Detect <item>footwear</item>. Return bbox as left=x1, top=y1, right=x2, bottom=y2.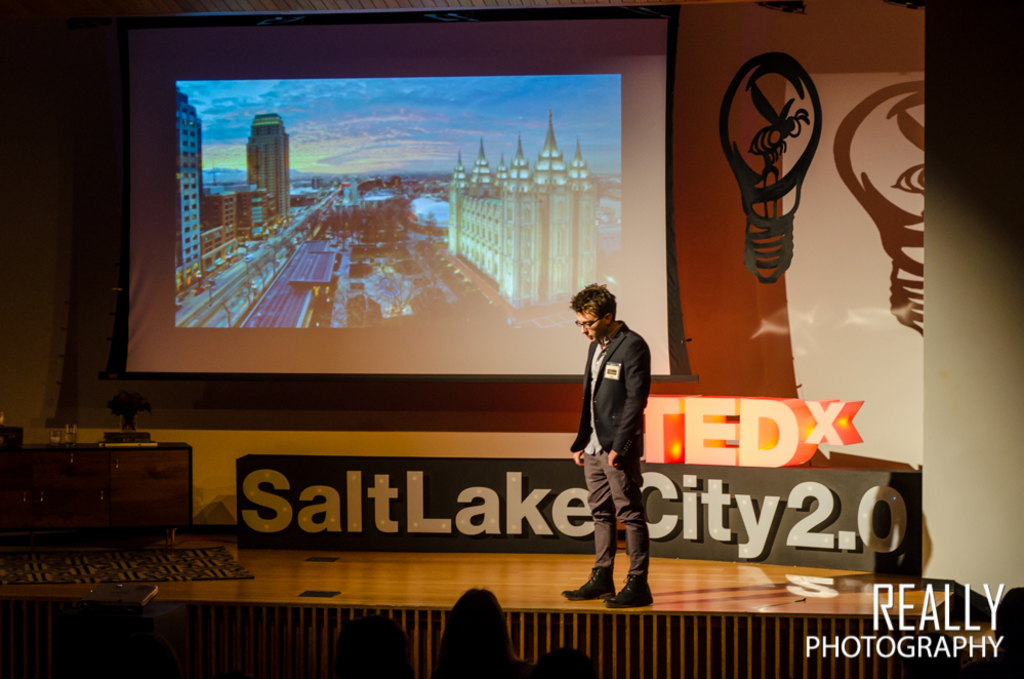
left=605, top=574, right=654, bottom=608.
